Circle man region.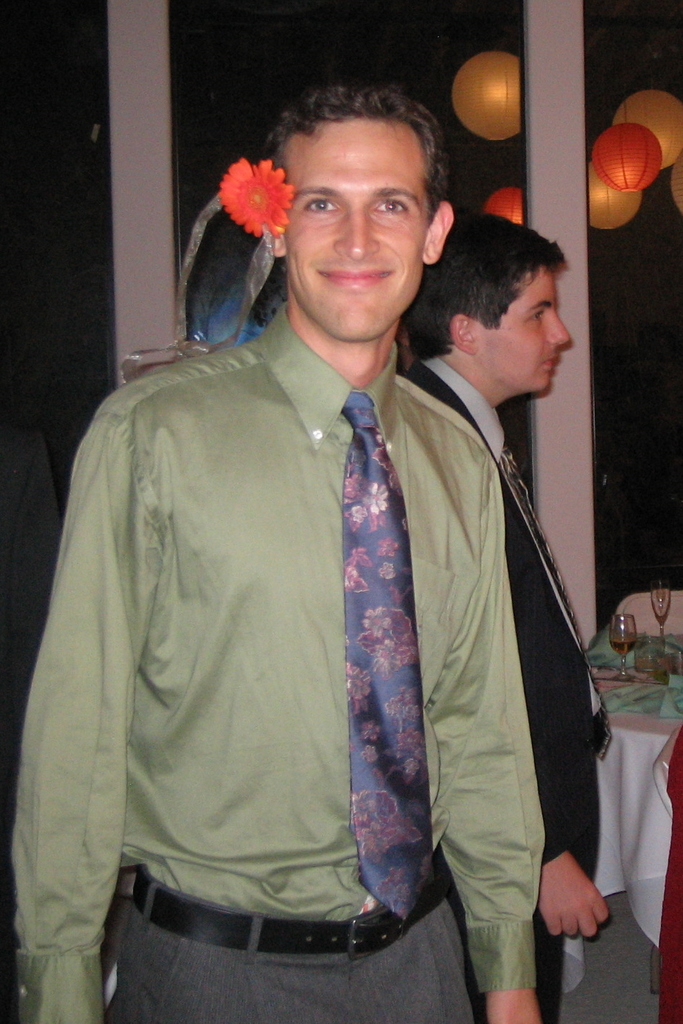
Region: (x1=86, y1=93, x2=574, y2=995).
